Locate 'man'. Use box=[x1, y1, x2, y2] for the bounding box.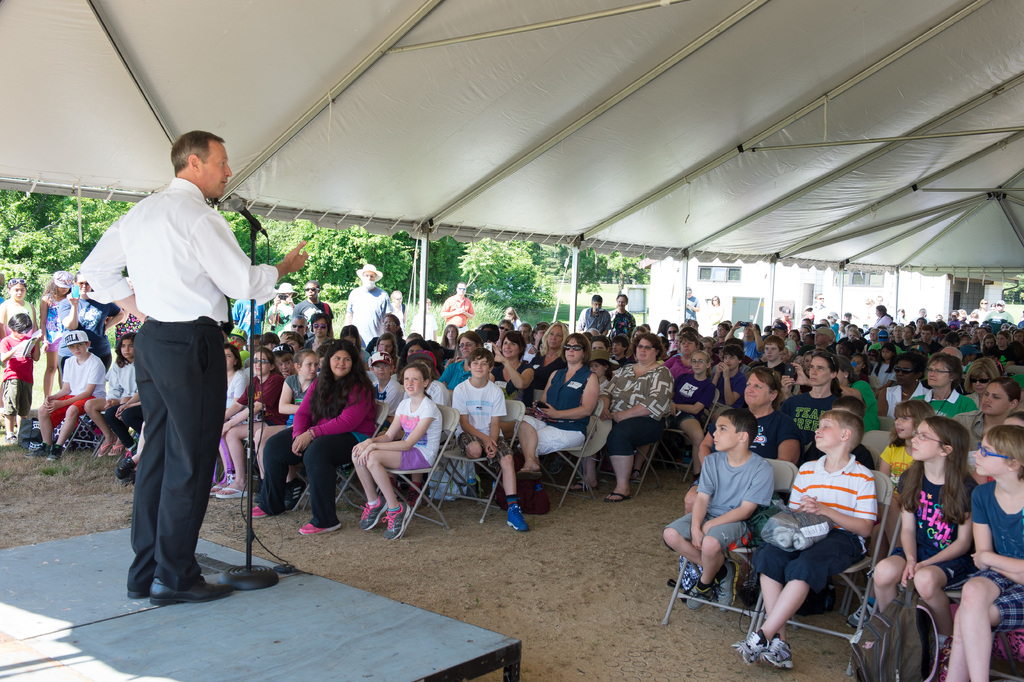
box=[346, 262, 396, 350].
